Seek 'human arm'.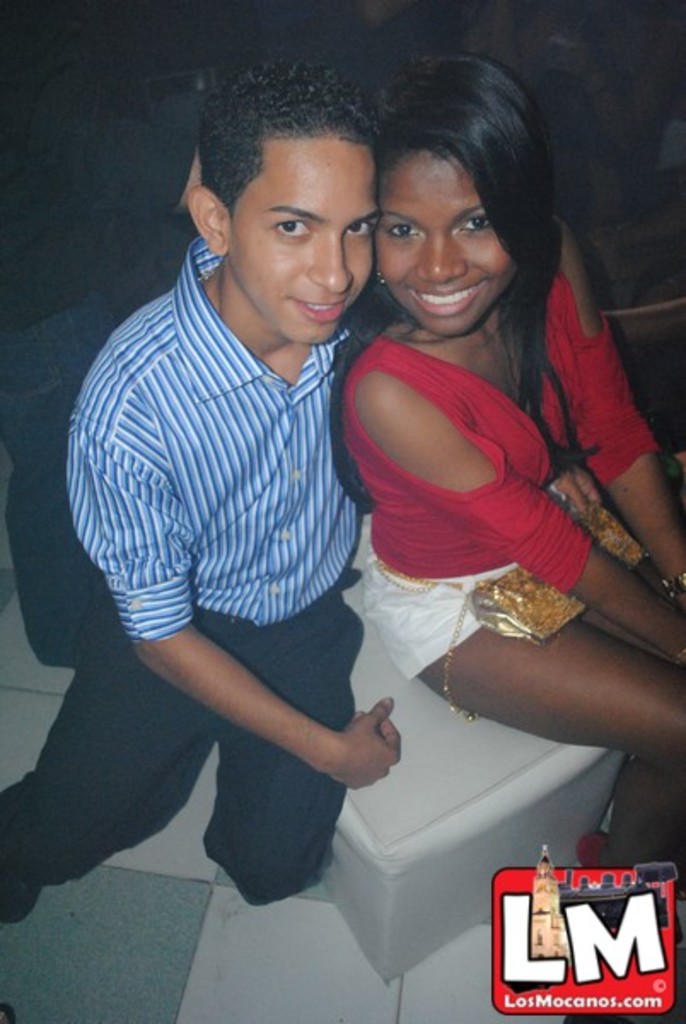
133, 620, 403, 792.
